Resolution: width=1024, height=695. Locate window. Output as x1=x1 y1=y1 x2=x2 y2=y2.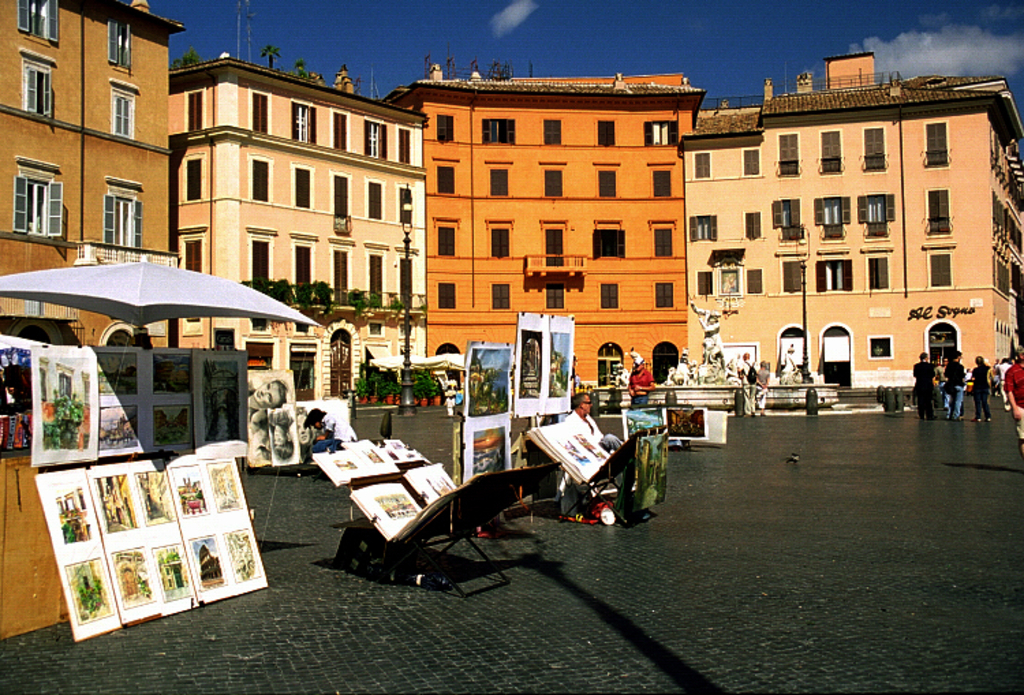
x1=10 y1=176 x2=63 y2=239.
